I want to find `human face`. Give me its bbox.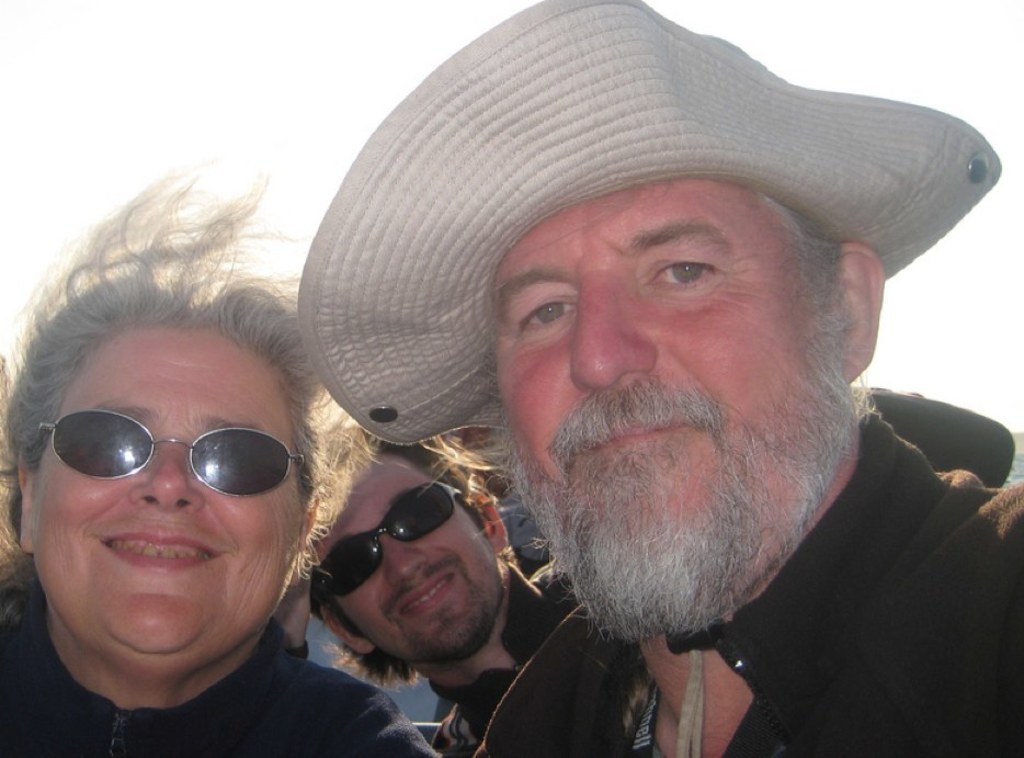
l=318, t=454, r=509, b=665.
